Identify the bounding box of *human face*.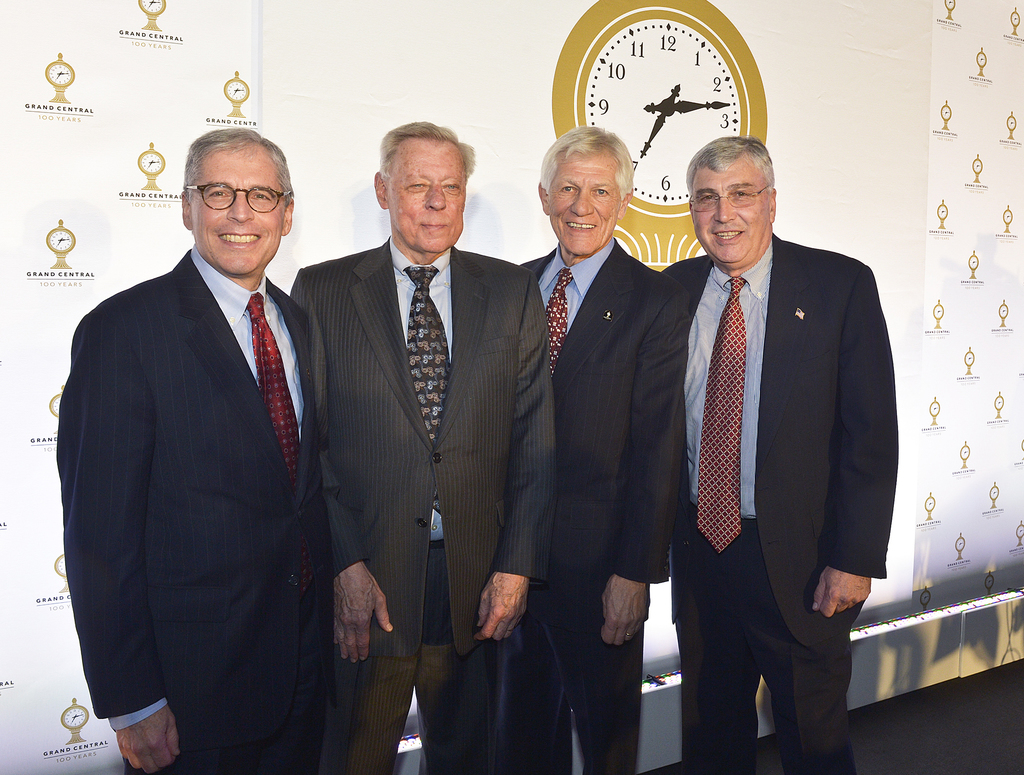
rect(386, 134, 471, 253).
